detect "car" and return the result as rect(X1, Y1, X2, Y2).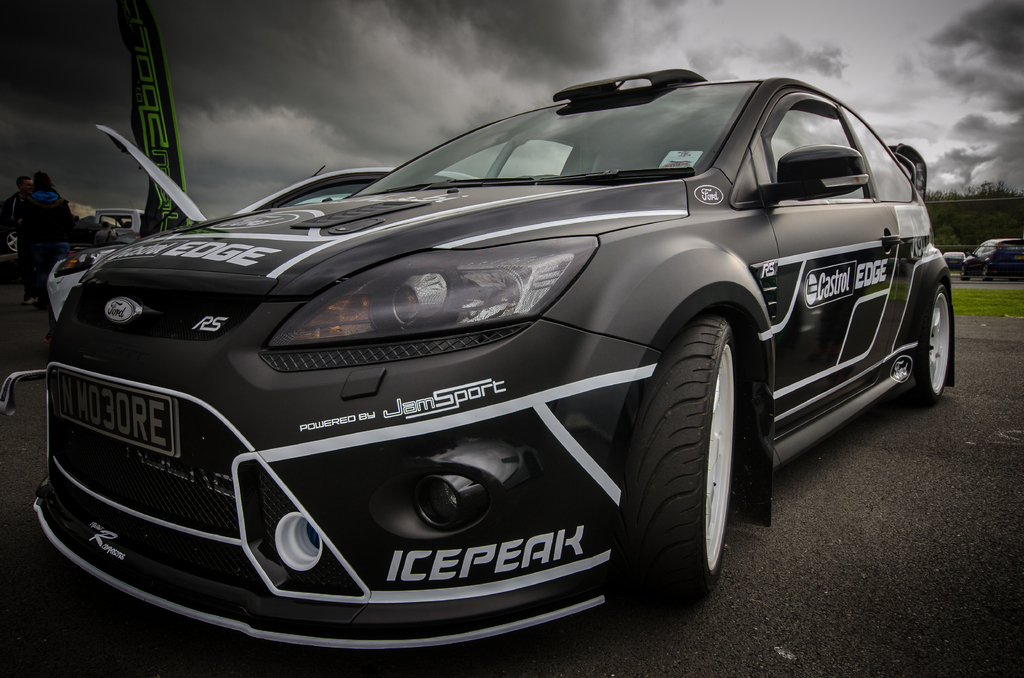
rect(61, 222, 104, 252).
